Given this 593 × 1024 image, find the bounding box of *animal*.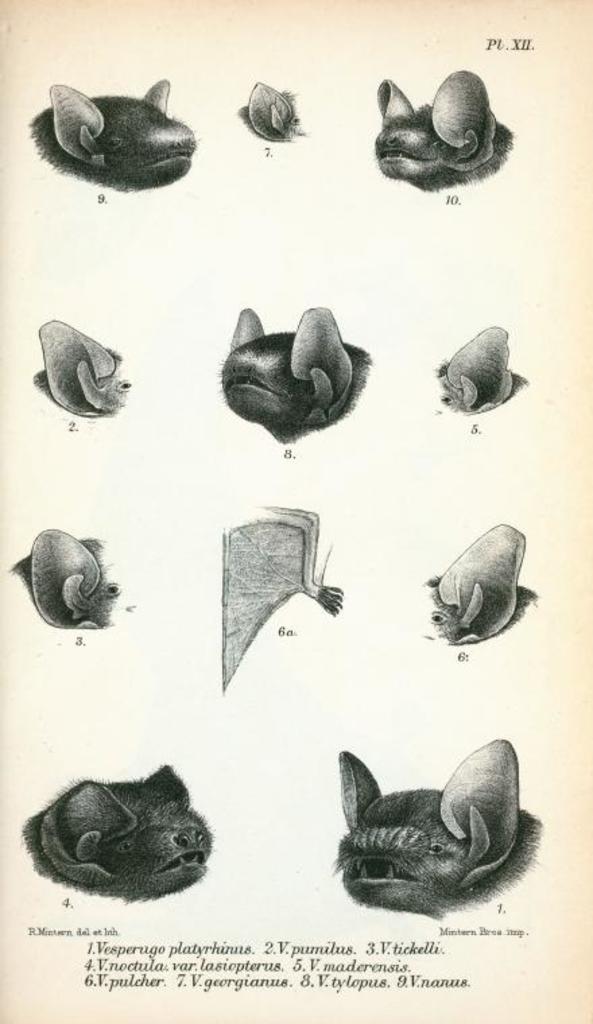
26,319,135,419.
